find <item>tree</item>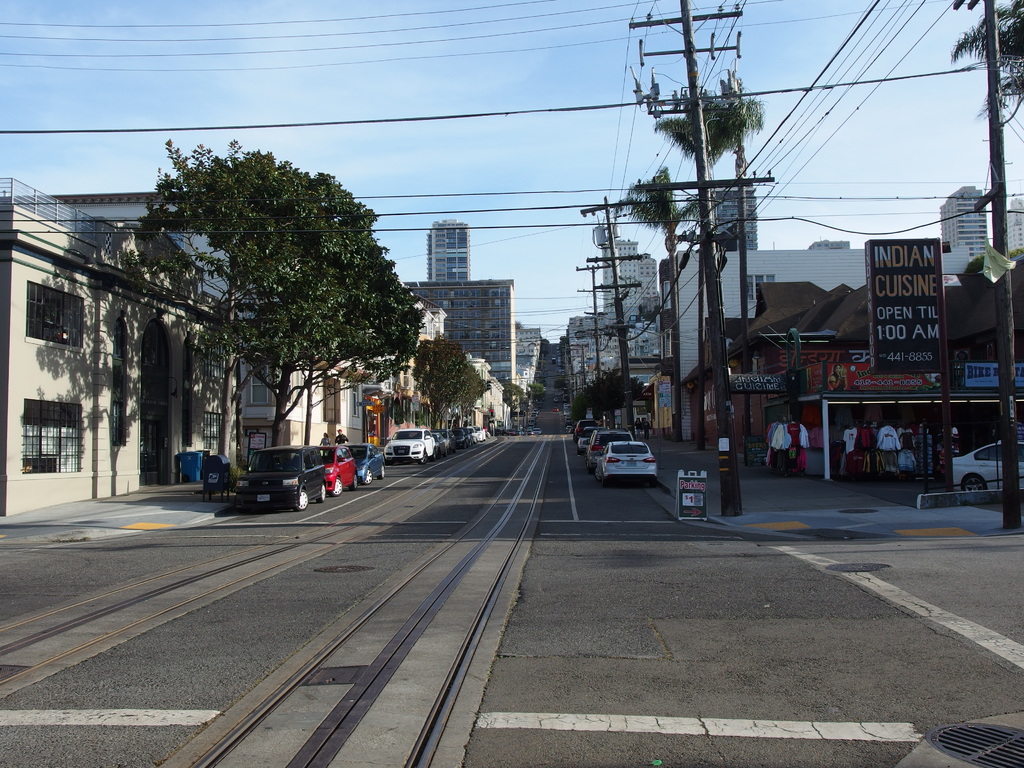
<region>654, 87, 765, 468</region>
